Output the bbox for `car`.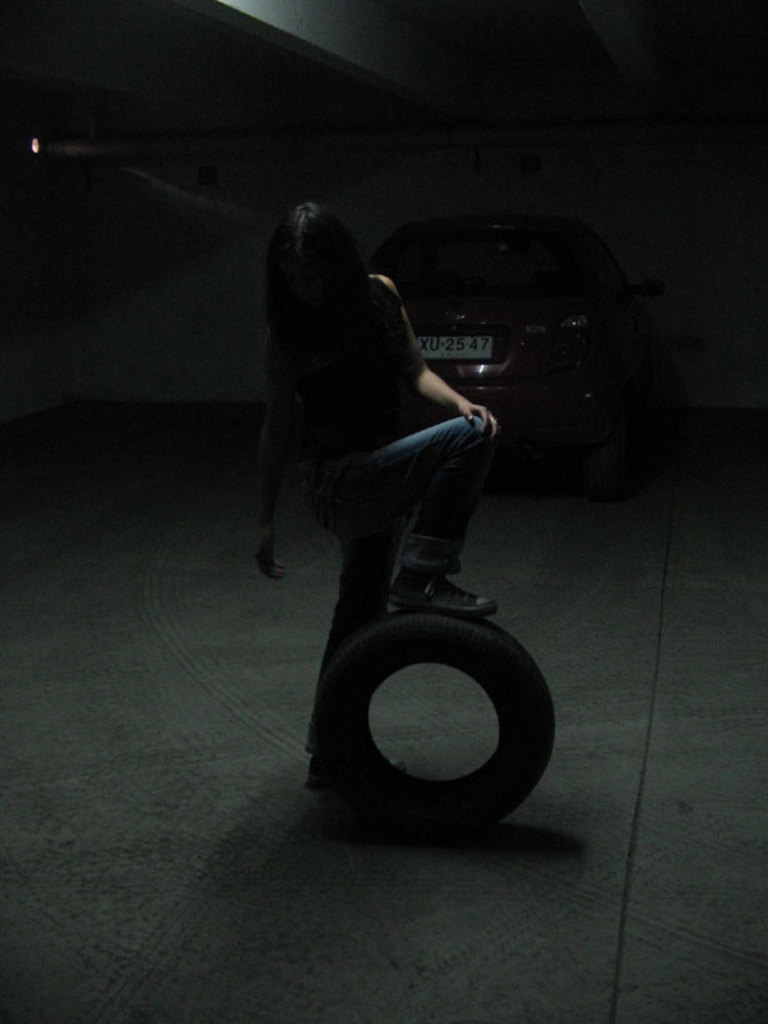
box=[358, 201, 672, 476].
